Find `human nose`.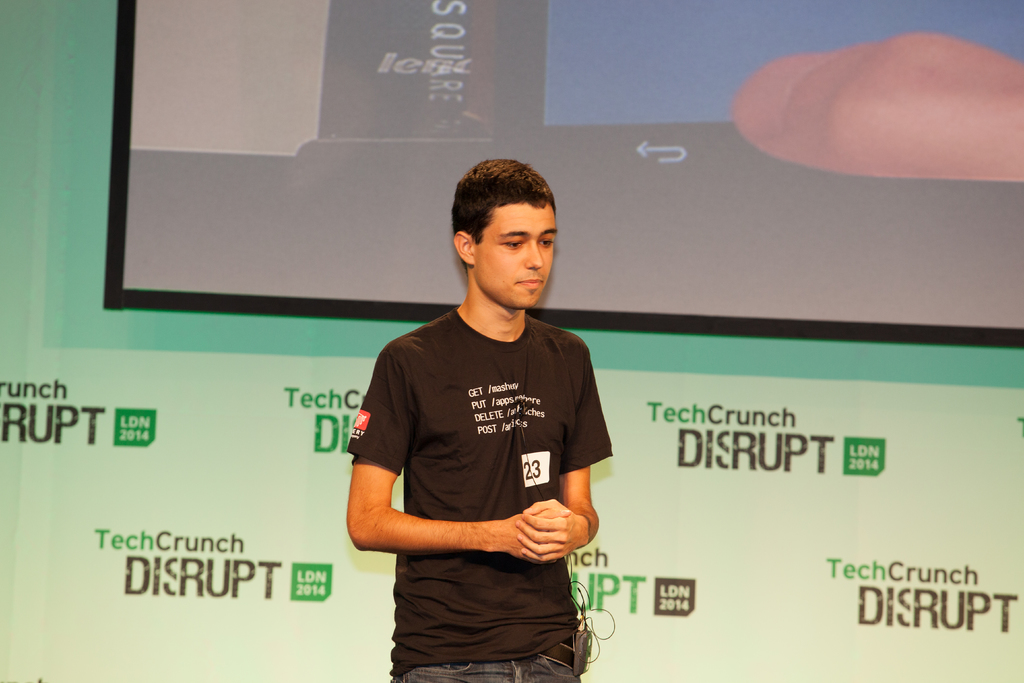
[x1=527, y1=243, x2=545, y2=268].
